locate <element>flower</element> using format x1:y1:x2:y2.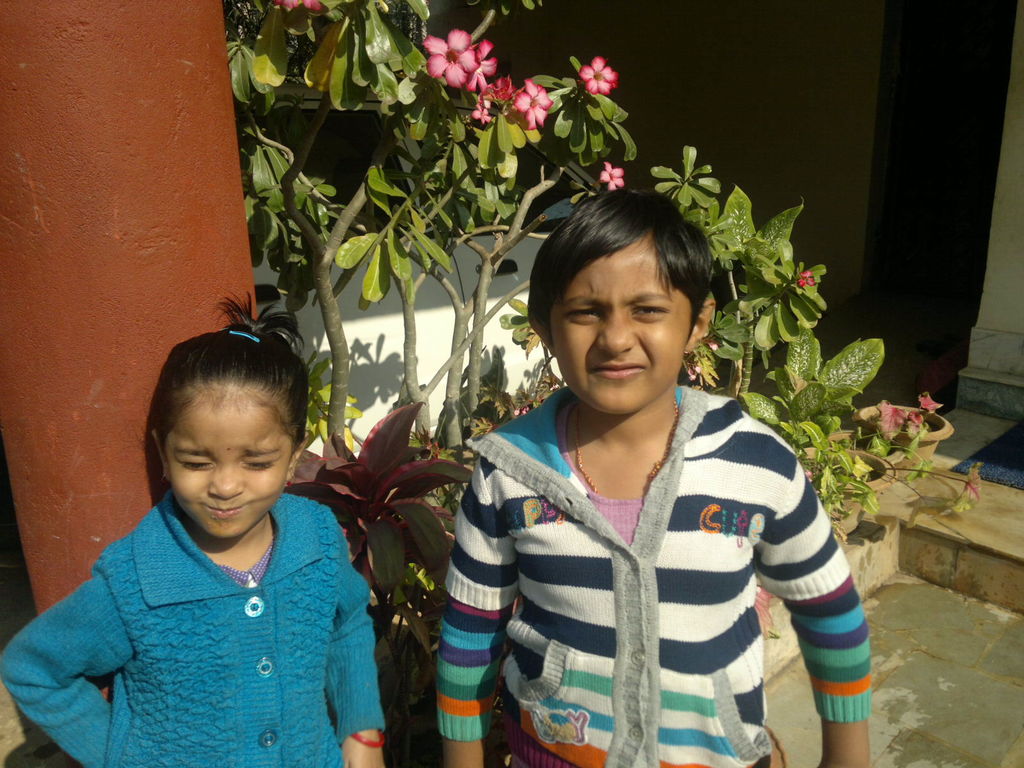
796:269:816:287.
